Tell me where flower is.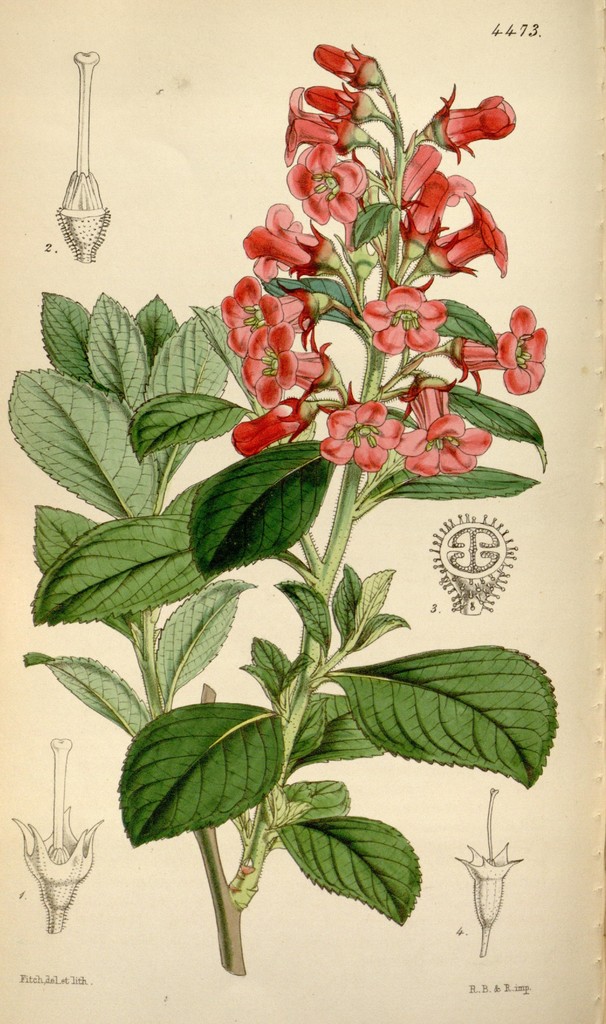
flower is at 433 195 504 278.
